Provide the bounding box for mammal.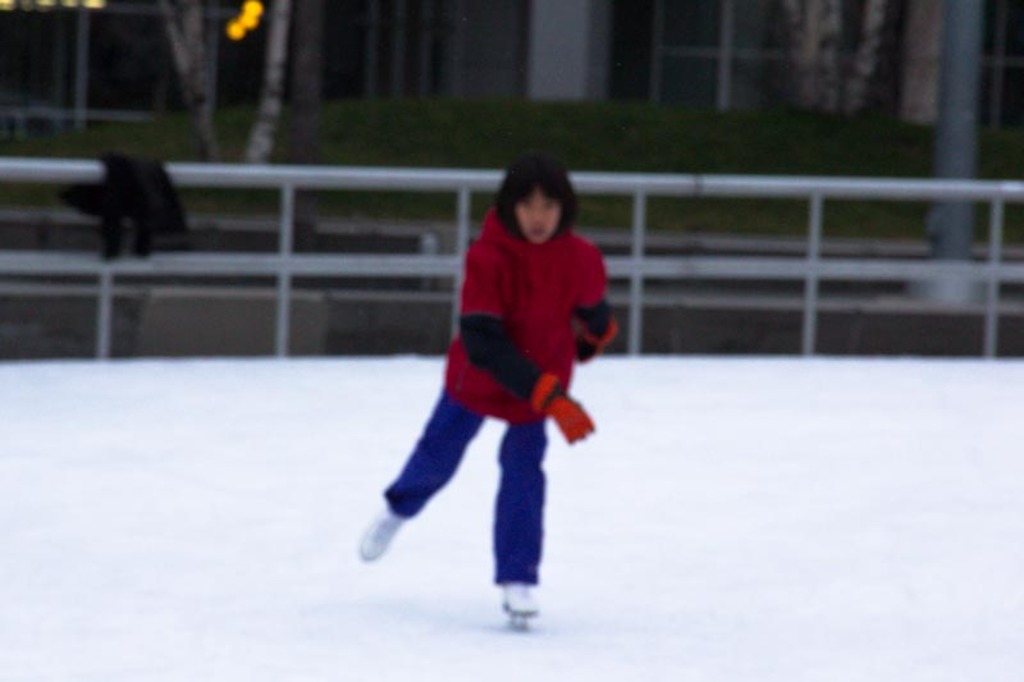
[348,125,626,619].
